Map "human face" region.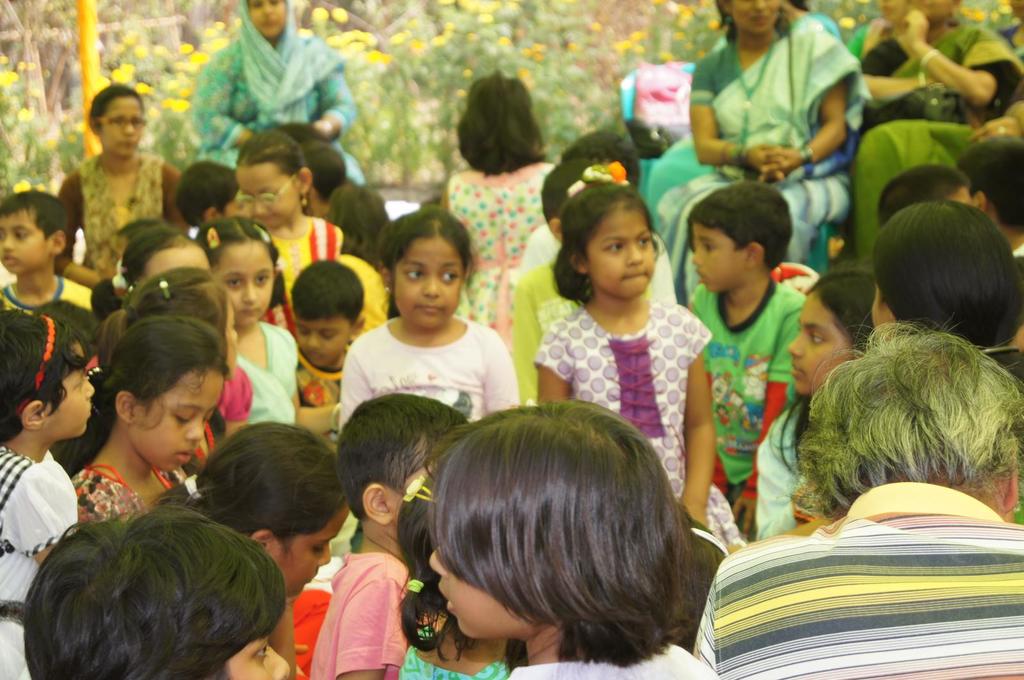
Mapped to [left=98, top=98, right=144, bottom=156].
